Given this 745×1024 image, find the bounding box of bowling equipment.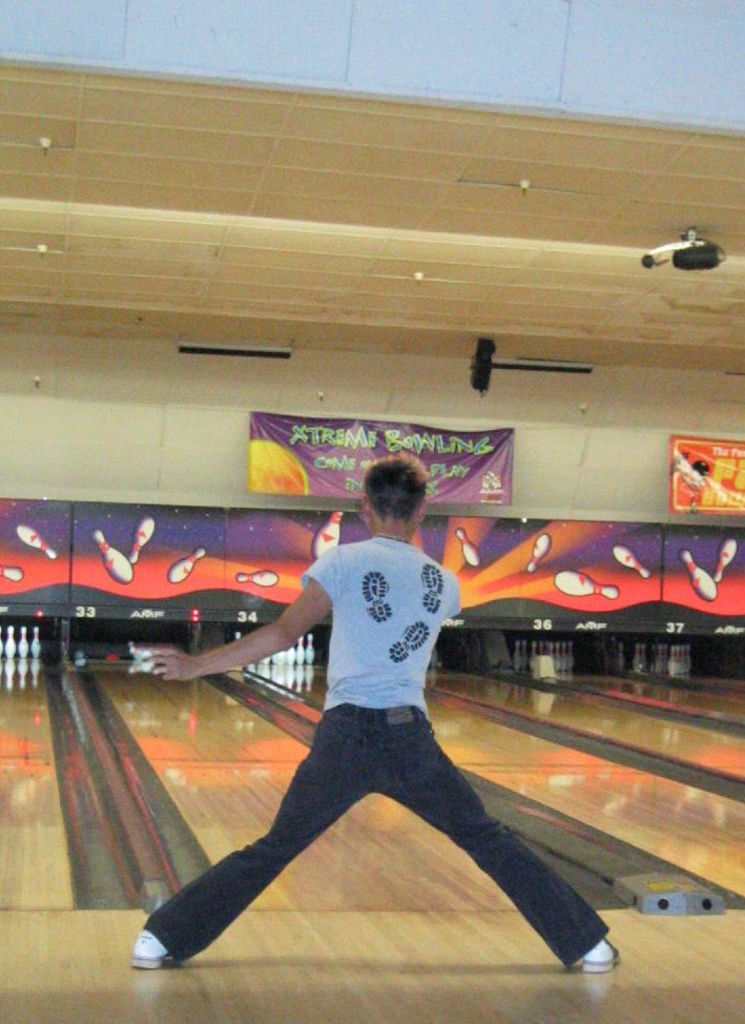
bbox(549, 565, 620, 602).
